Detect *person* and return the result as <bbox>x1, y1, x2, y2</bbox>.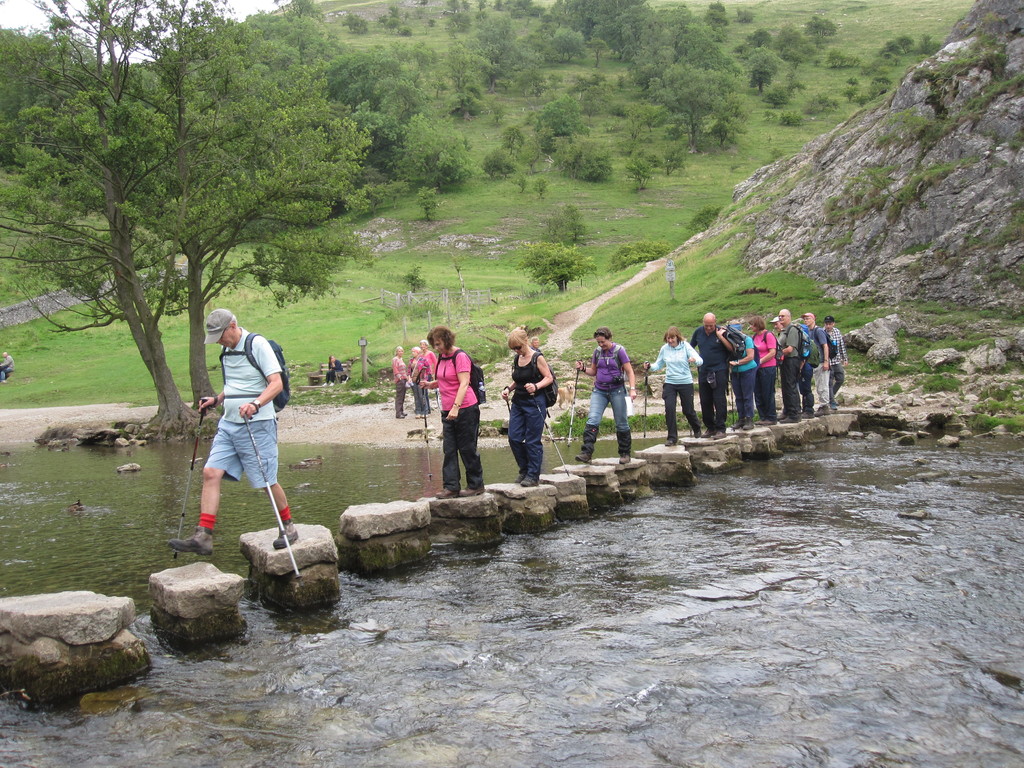
<bbox>643, 321, 703, 445</bbox>.
